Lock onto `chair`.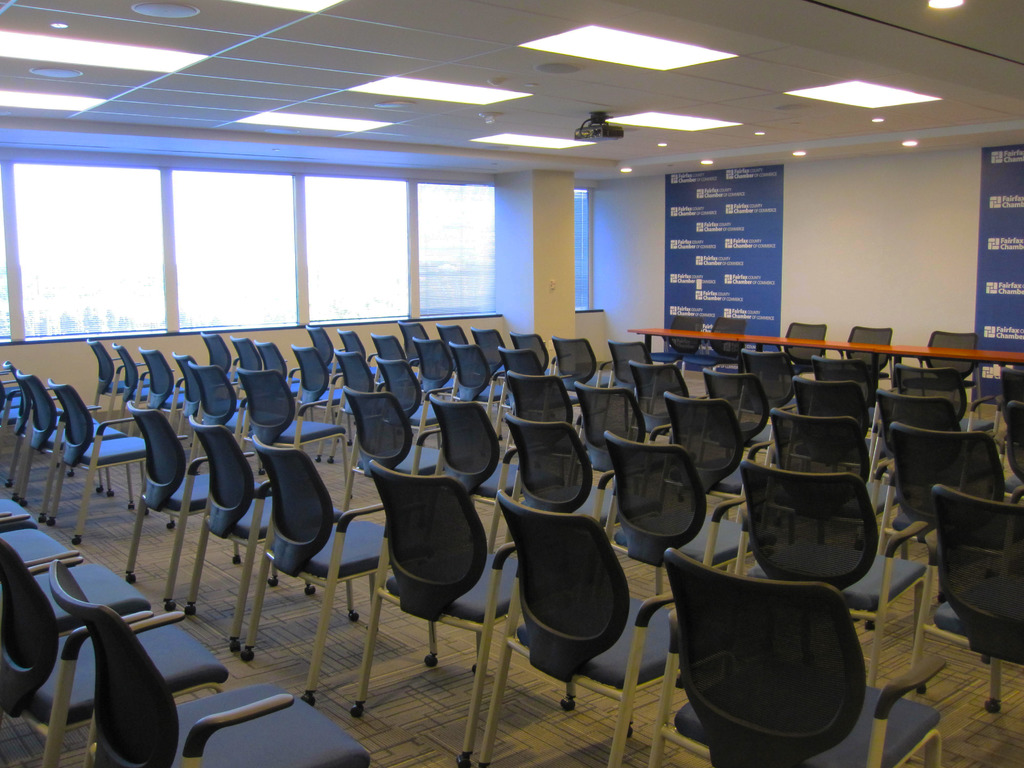
Locked: left=334, top=326, right=367, bottom=360.
